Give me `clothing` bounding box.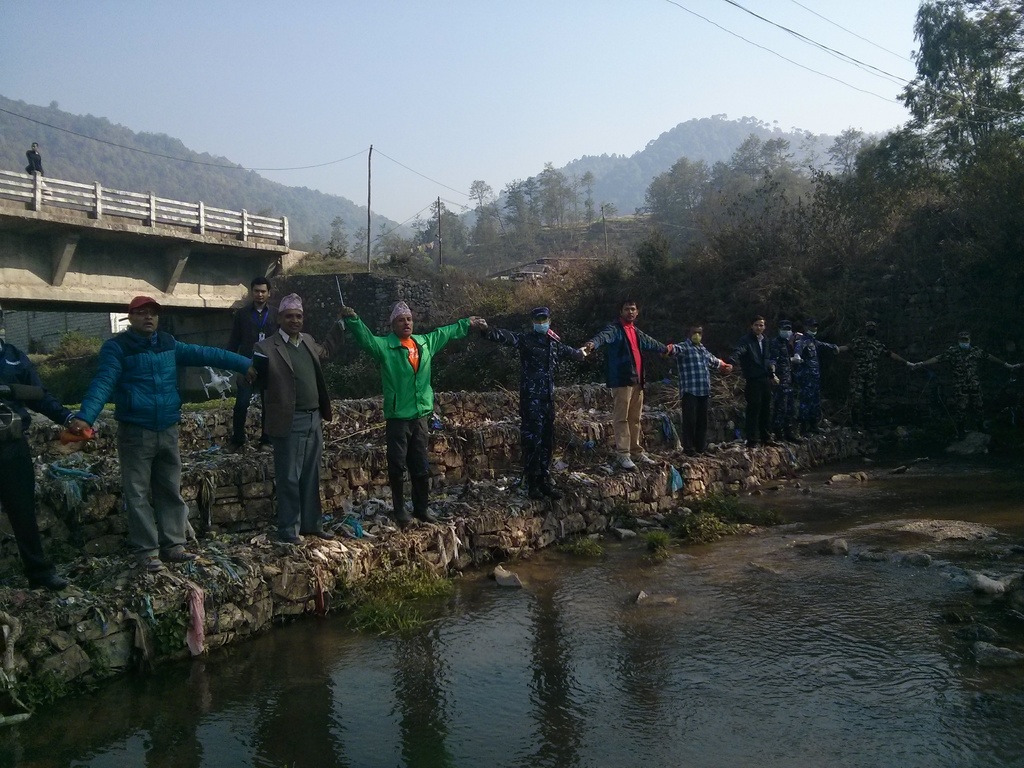
box(254, 327, 353, 536).
